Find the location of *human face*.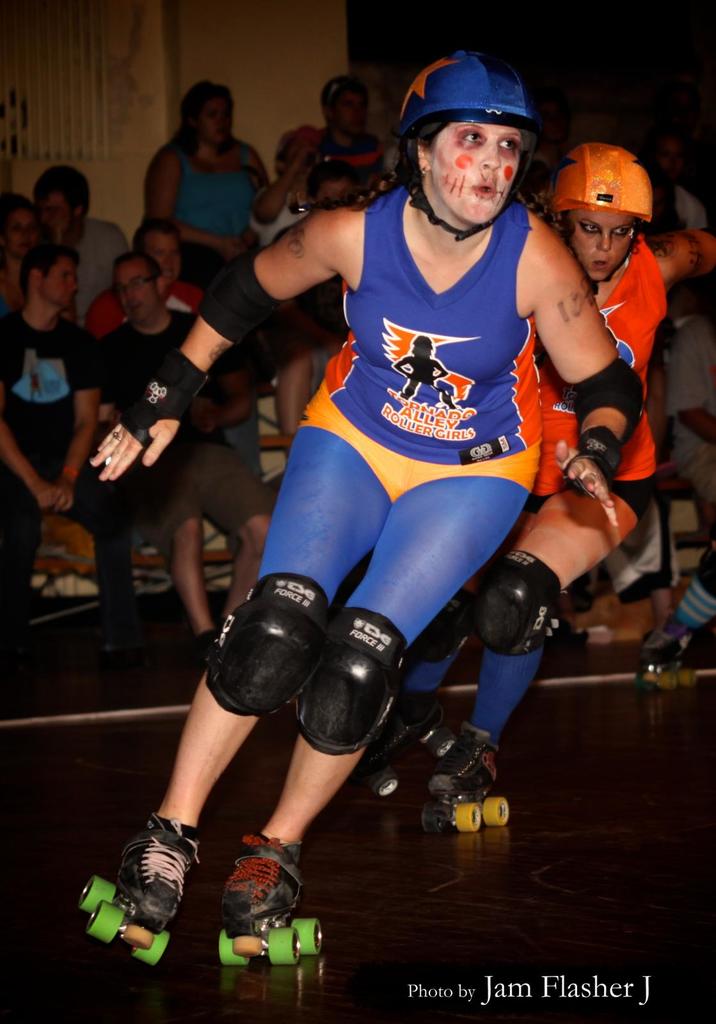
Location: rect(35, 190, 72, 234).
